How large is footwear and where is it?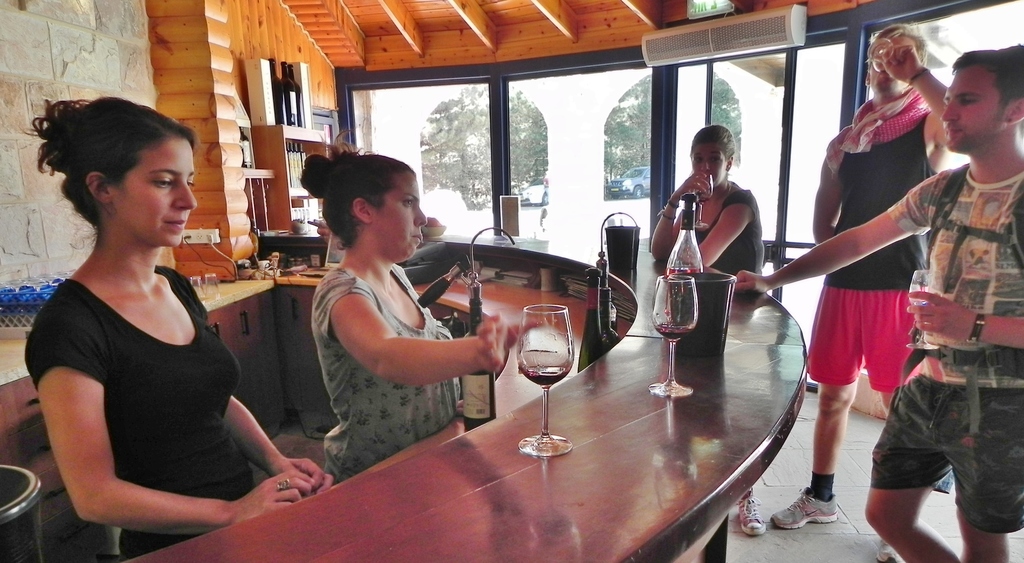
Bounding box: crop(874, 533, 906, 562).
